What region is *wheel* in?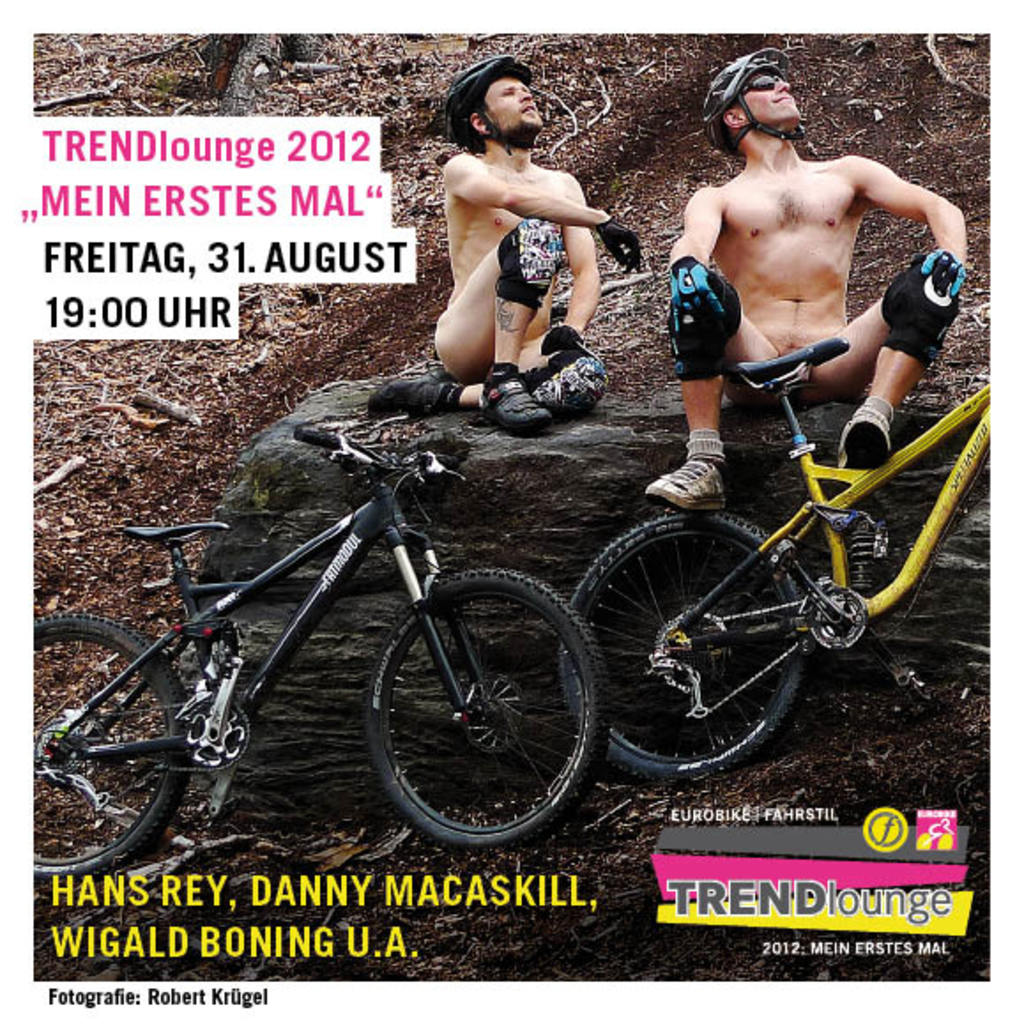
(left=28, top=610, right=193, bottom=895).
